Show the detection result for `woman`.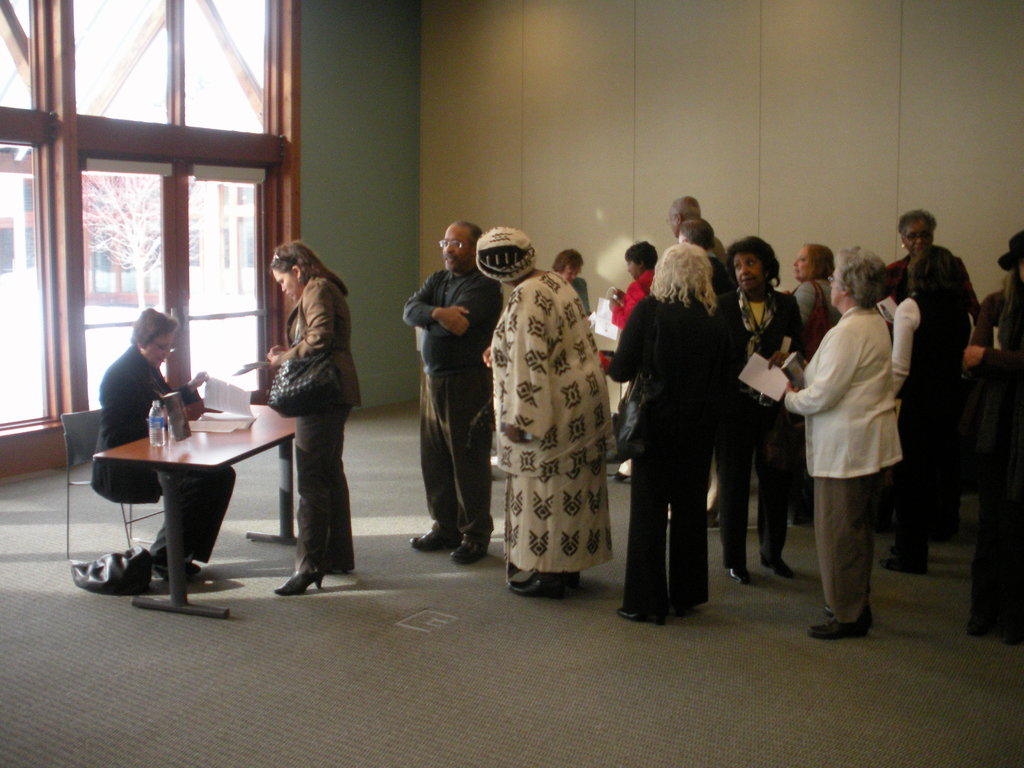
select_region(779, 239, 851, 368).
